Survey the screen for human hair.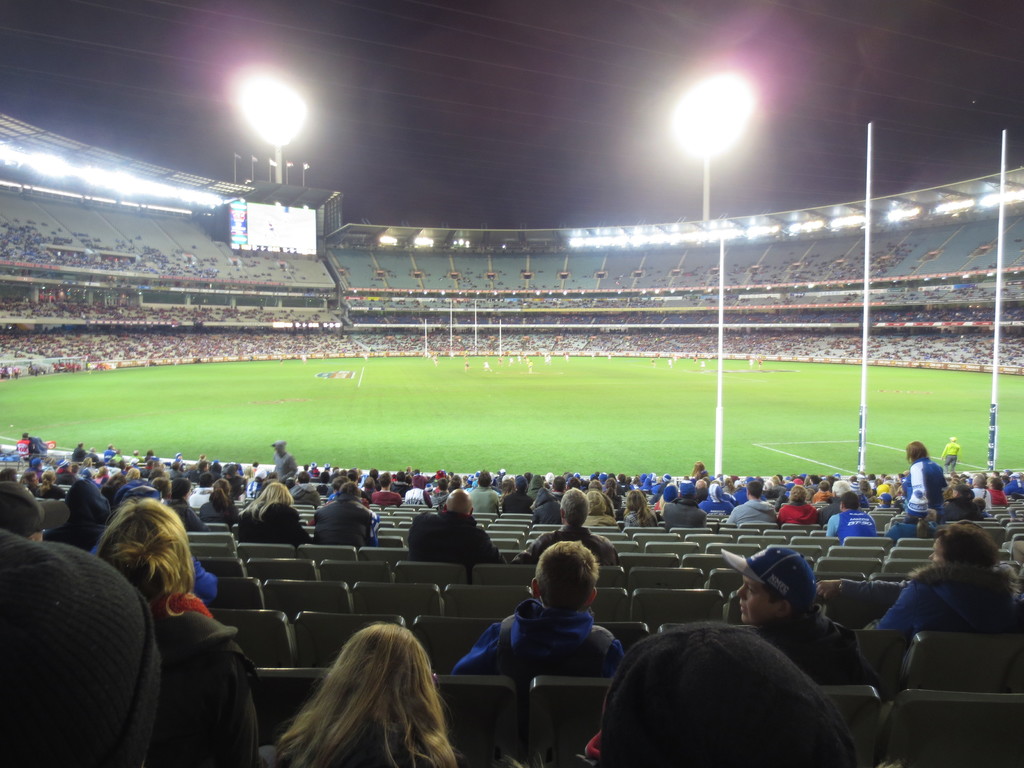
Survey found: box(338, 483, 367, 498).
